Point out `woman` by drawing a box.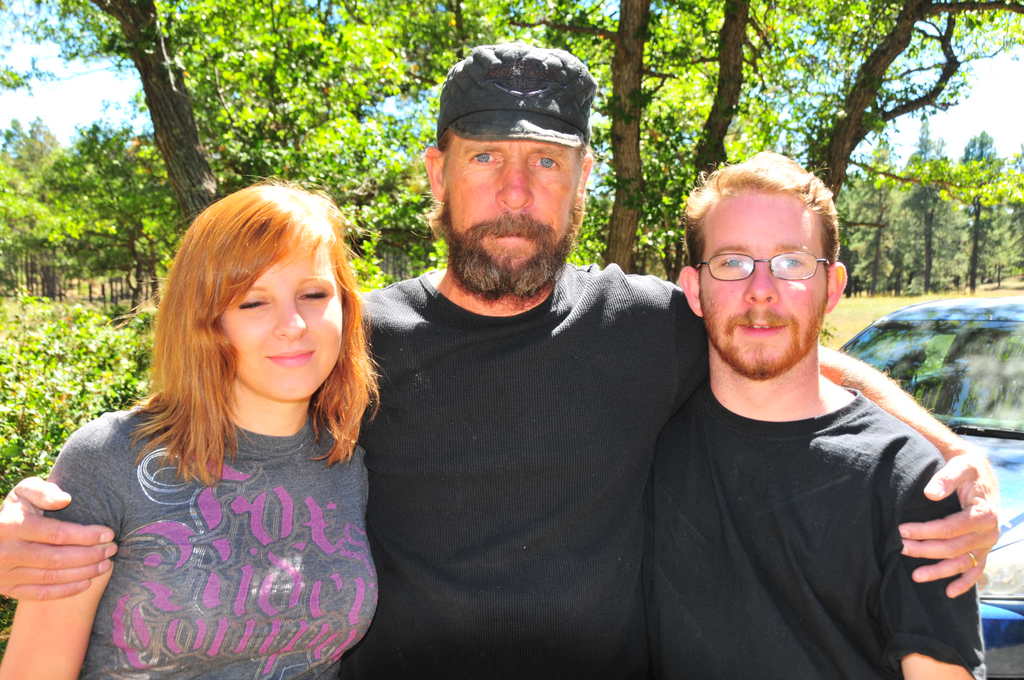
x1=41 y1=170 x2=439 y2=679.
